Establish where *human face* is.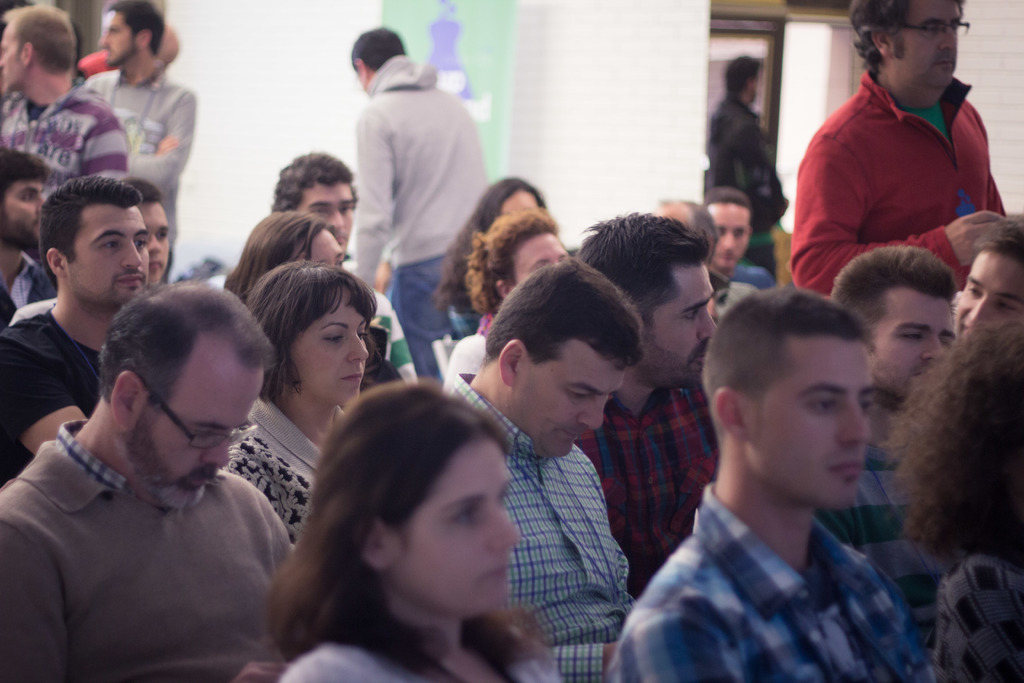
Established at [637, 266, 719, 391].
